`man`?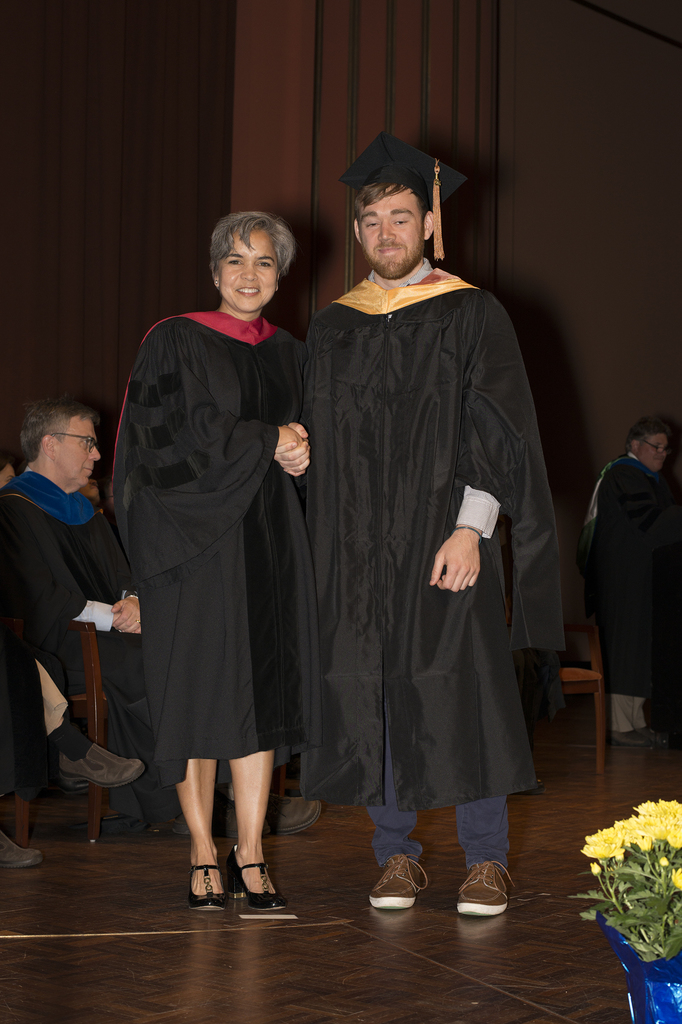
x1=277 y1=135 x2=555 y2=879
